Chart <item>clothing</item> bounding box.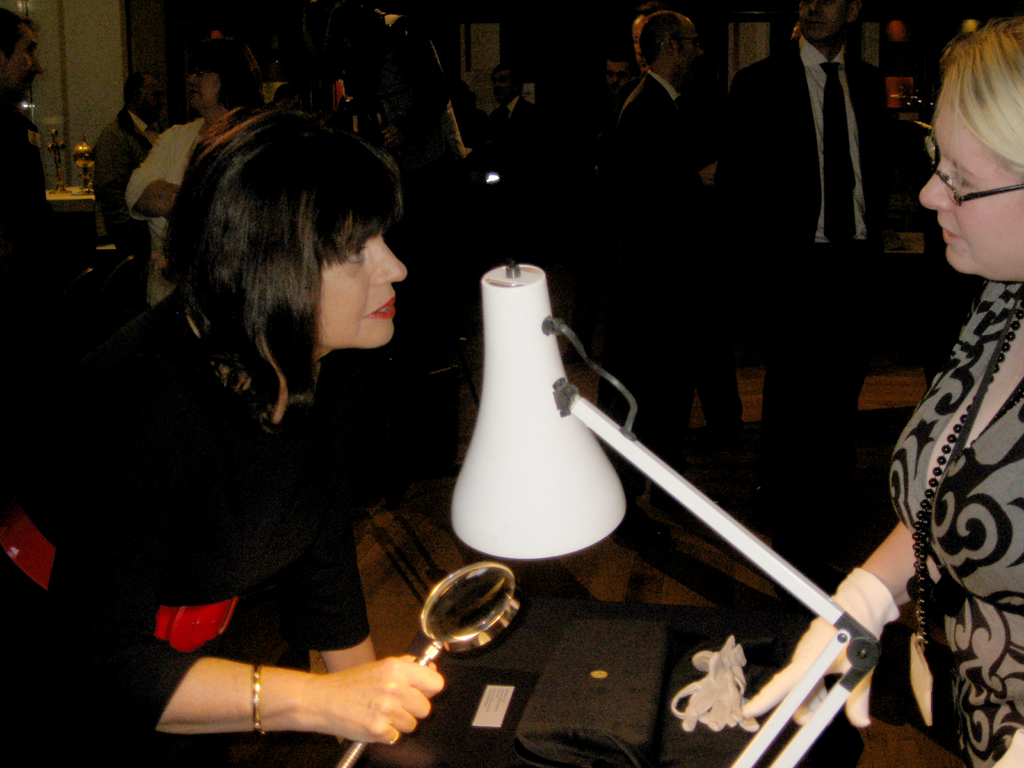
Charted: detection(726, 33, 907, 417).
